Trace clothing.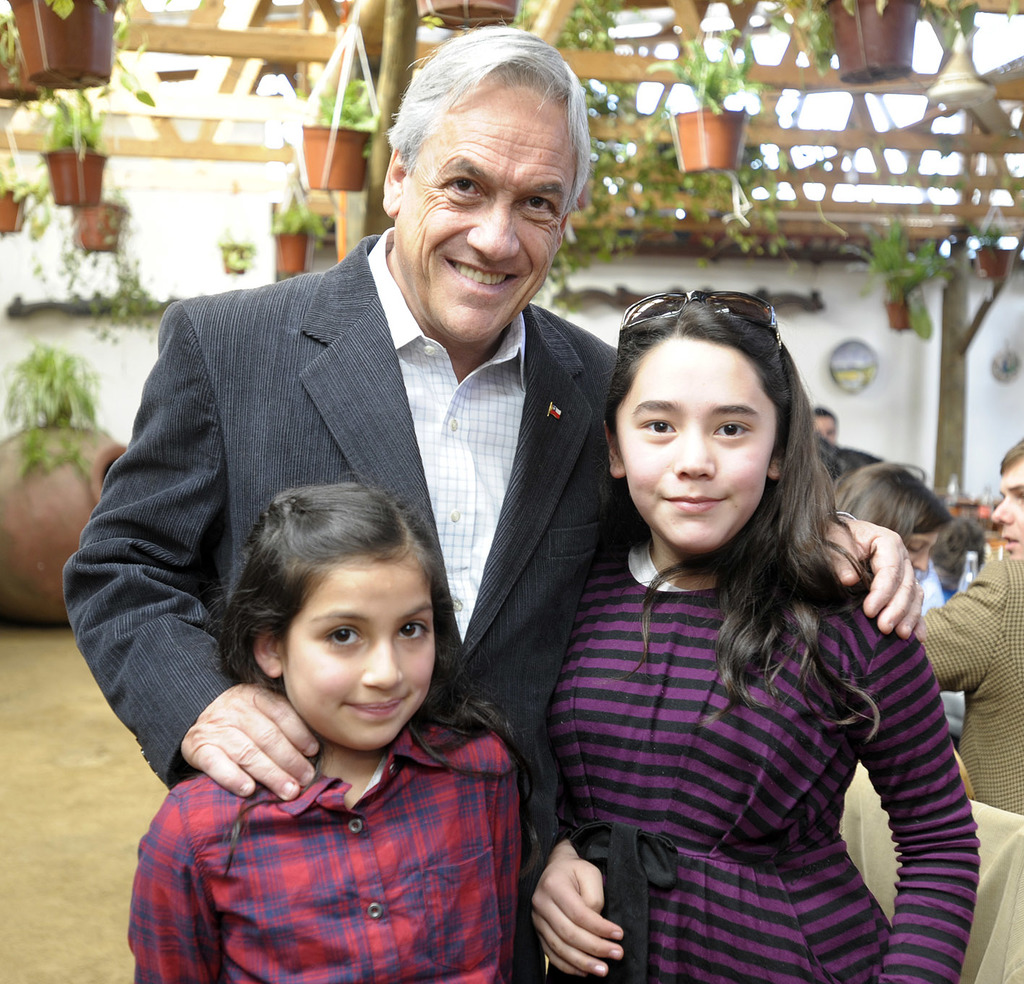
Traced to locate(826, 521, 1023, 983).
